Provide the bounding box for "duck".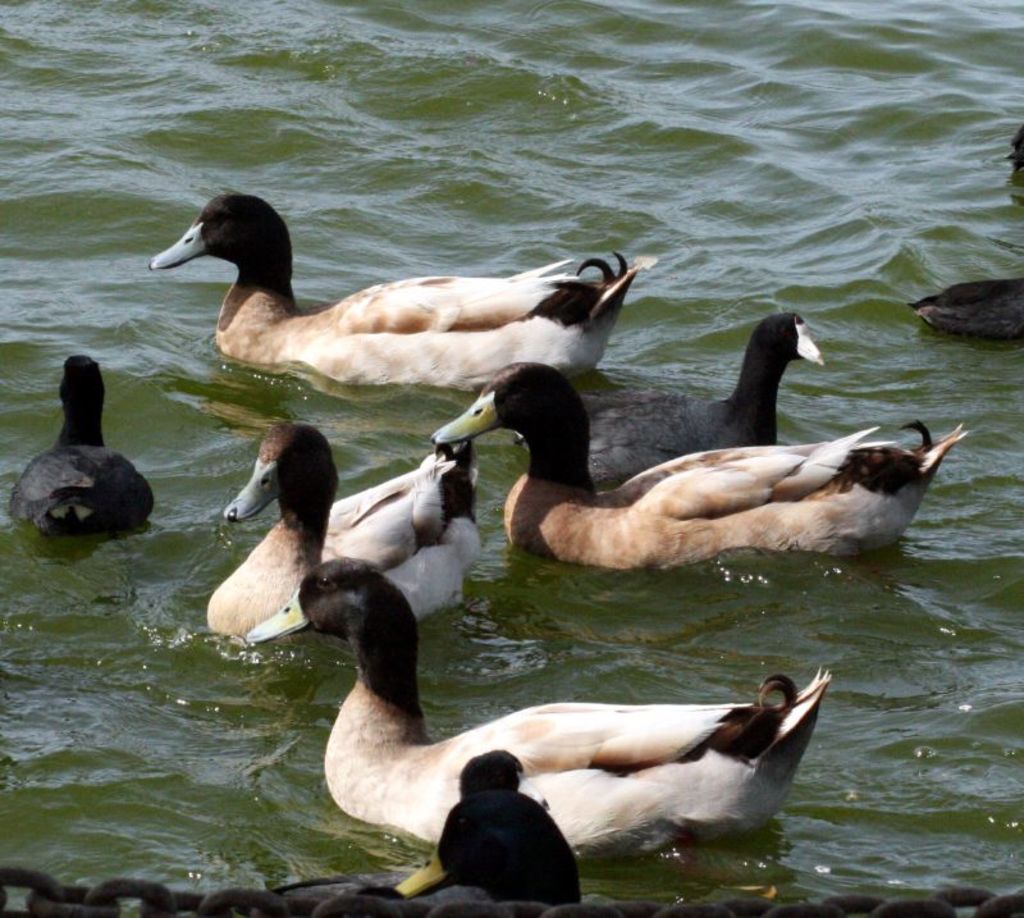
[146, 192, 644, 394].
